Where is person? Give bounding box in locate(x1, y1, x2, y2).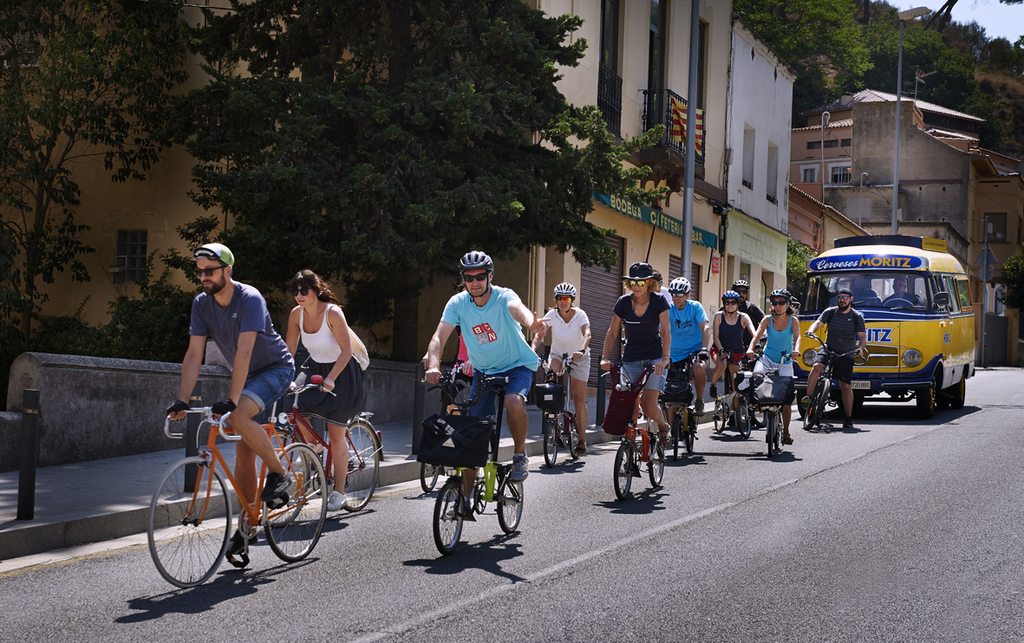
locate(745, 293, 797, 441).
